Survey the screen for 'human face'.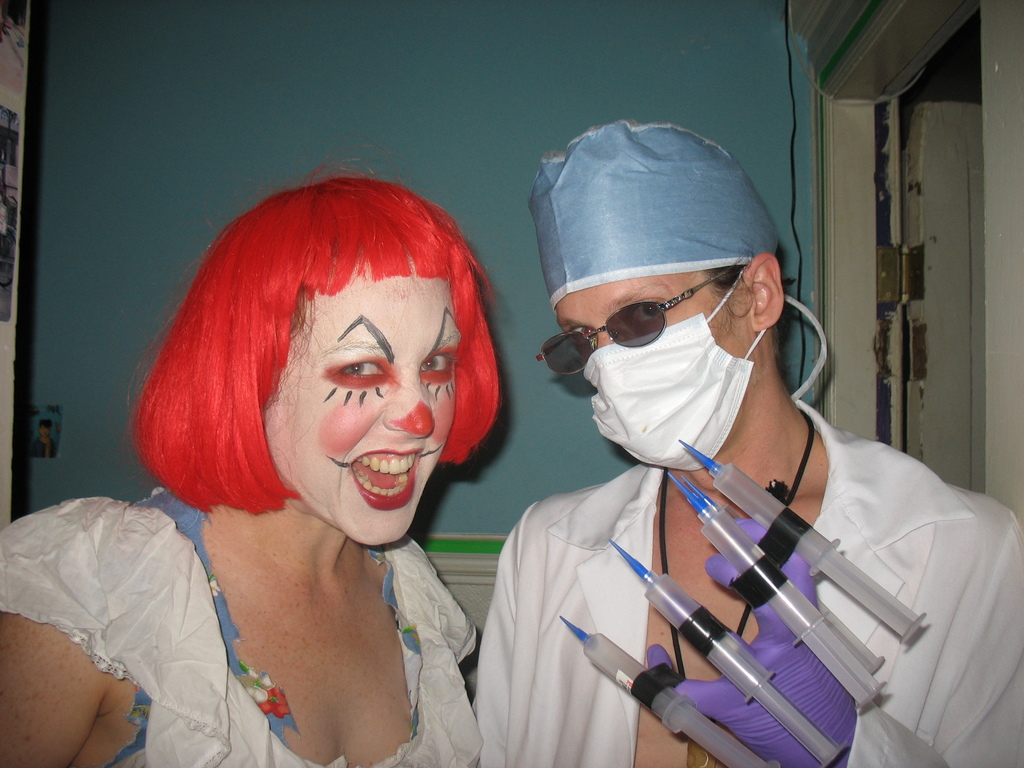
Survey found: box=[556, 273, 748, 470].
